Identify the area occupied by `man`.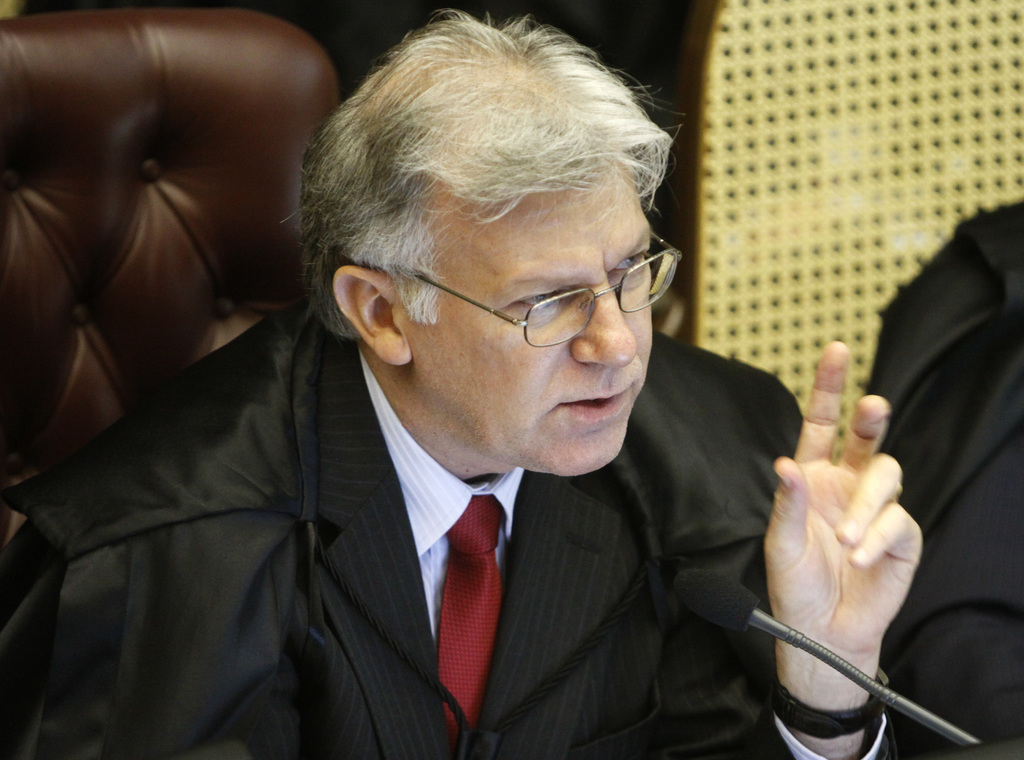
Area: {"x1": 0, "y1": 0, "x2": 918, "y2": 759}.
